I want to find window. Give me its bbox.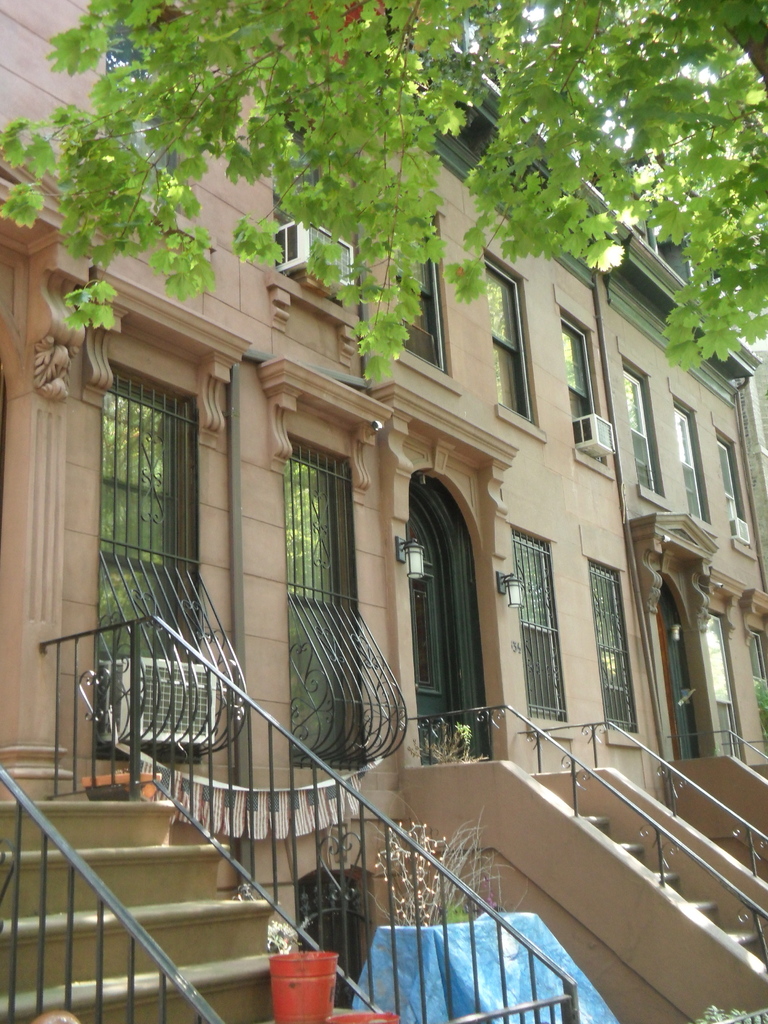
box(721, 433, 761, 559).
